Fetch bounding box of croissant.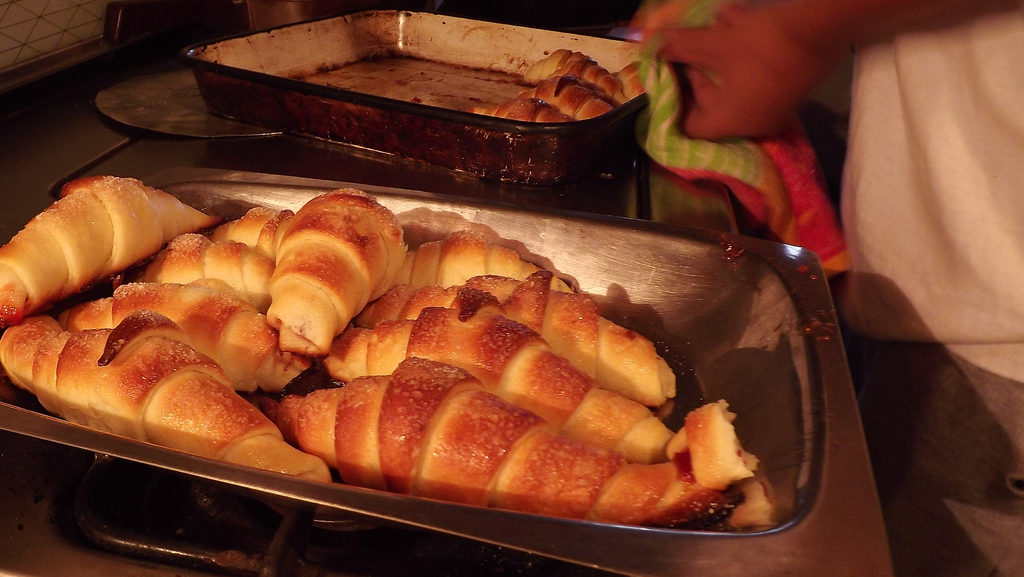
Bbox: pyautogui.locateOnScreen(271, 352, 726, 530).
